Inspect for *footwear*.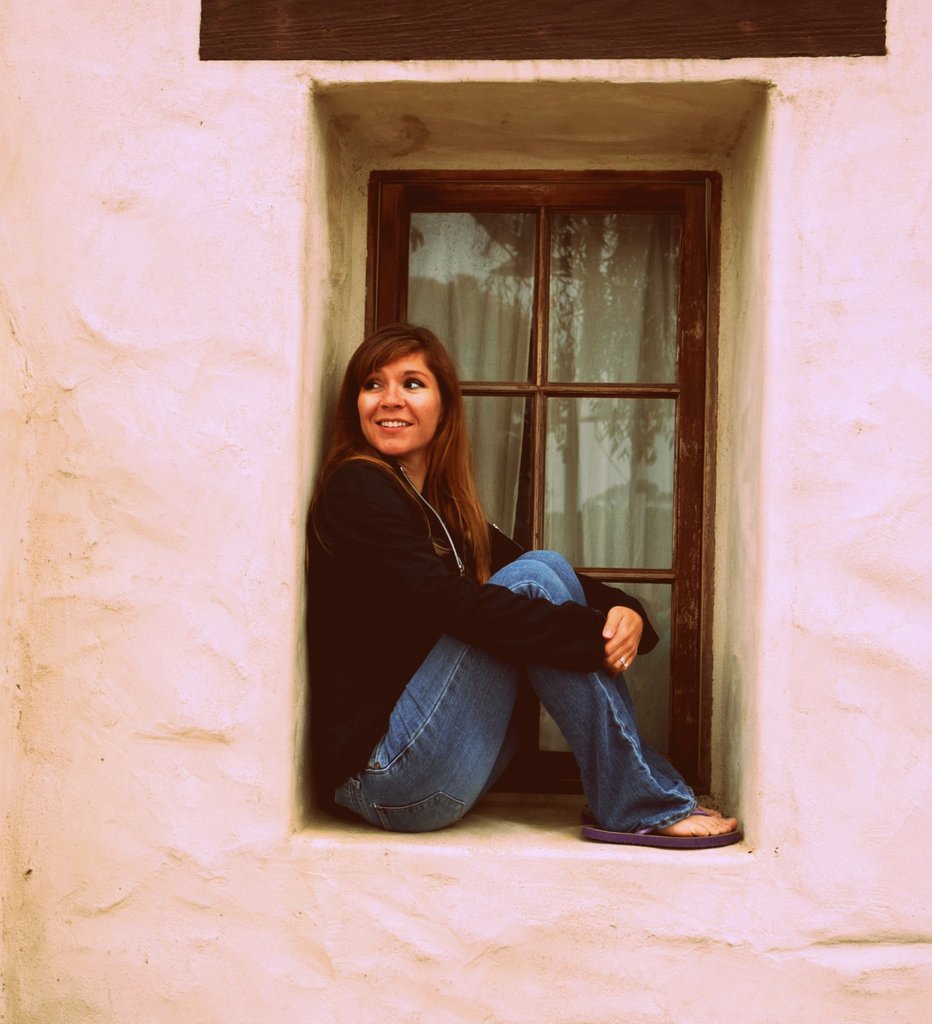
Inspection: <bbox>674, 777, 721, 810</bbox>.
